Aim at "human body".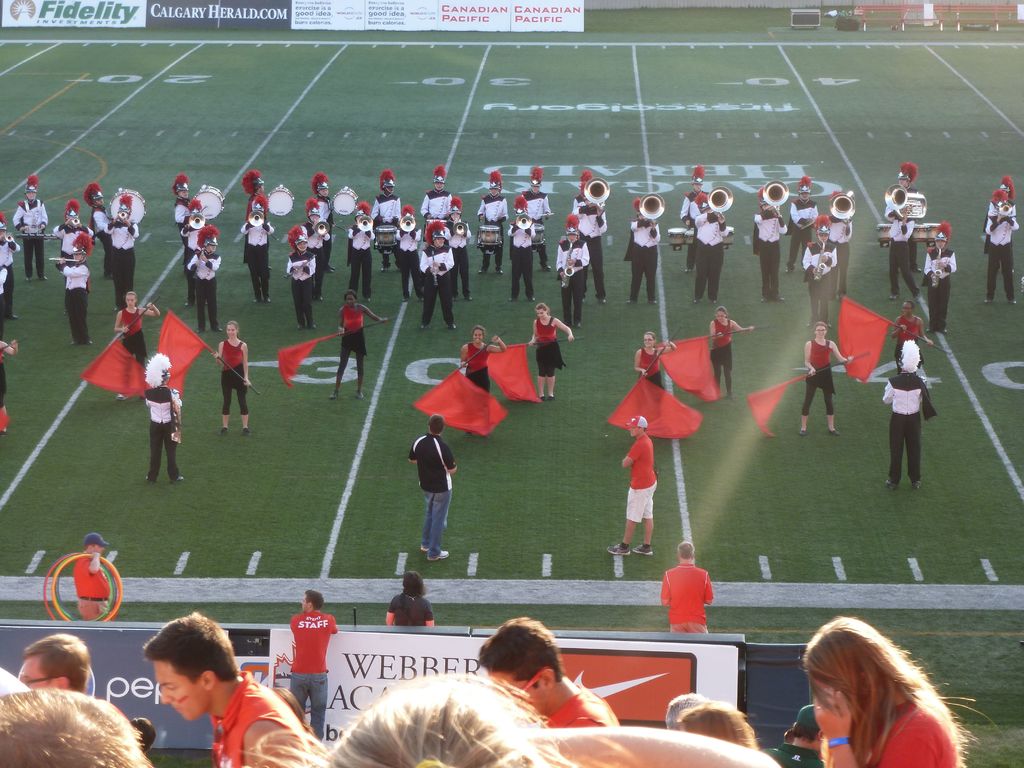
Aimed at pyautogui.locateOnScreen(800, 321, 849, 432).
